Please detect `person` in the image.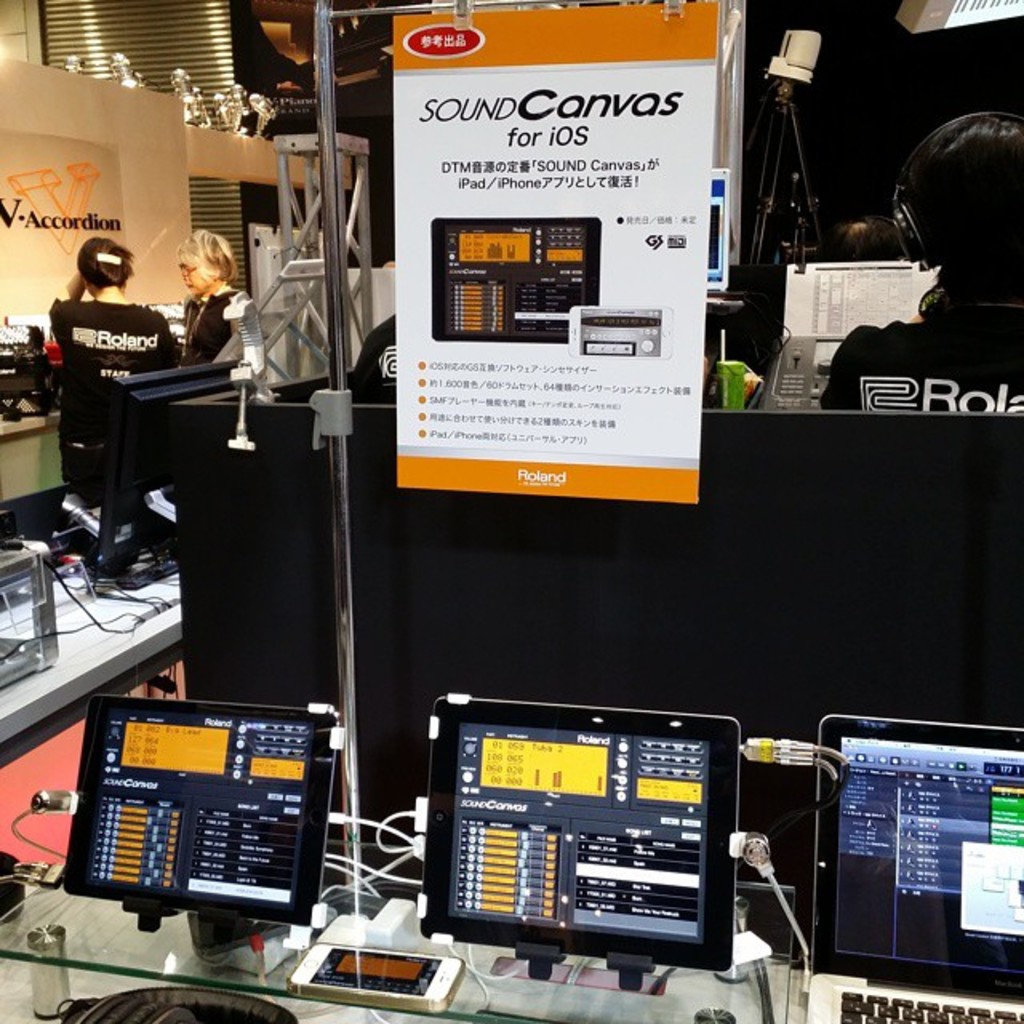
left=822, top=110, right=1022, bottom=418.
